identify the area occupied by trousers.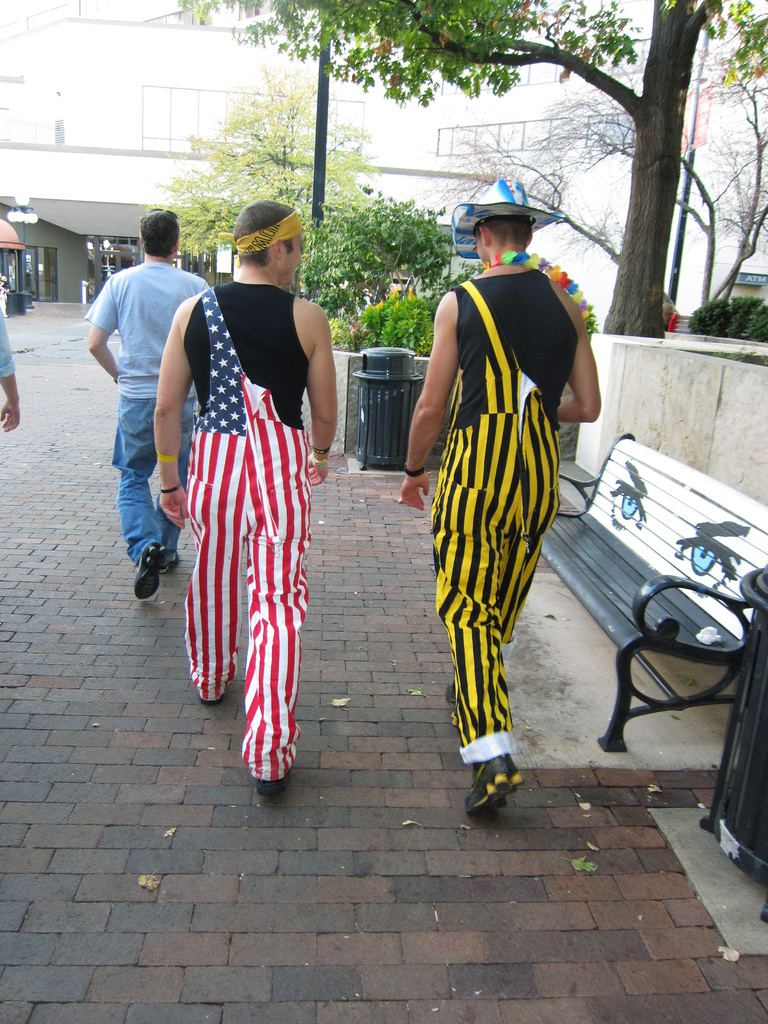
Area: [x1=111, y1=399, x2=196, y2=557].
